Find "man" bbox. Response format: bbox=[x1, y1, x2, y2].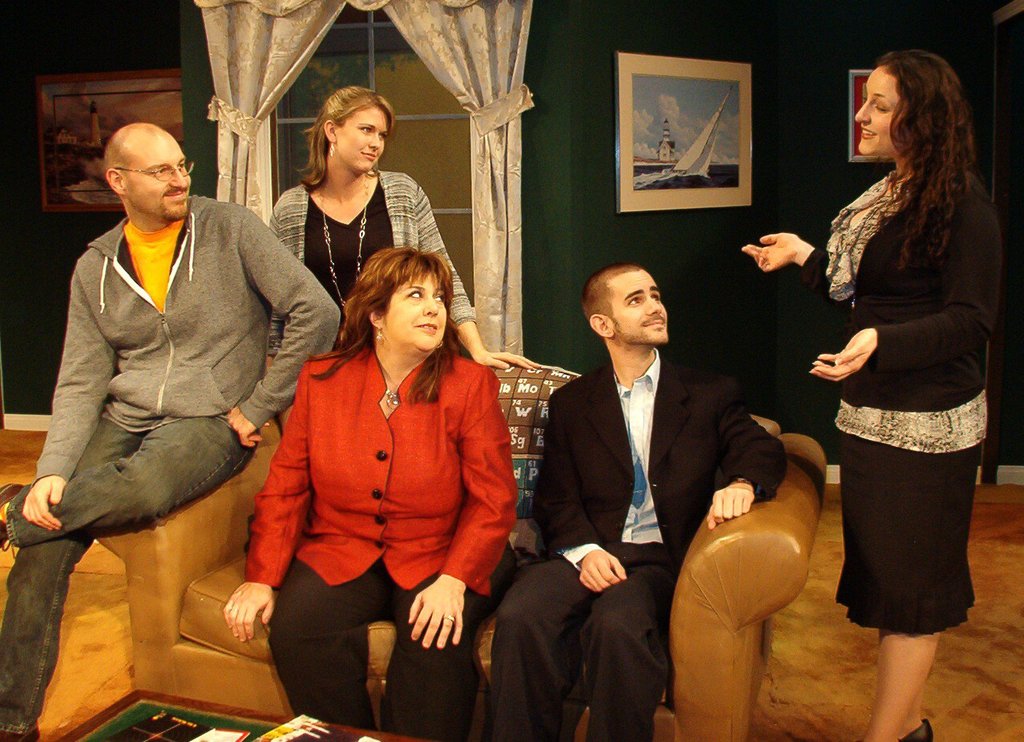
bbox=[0, 122, 344, 741].
